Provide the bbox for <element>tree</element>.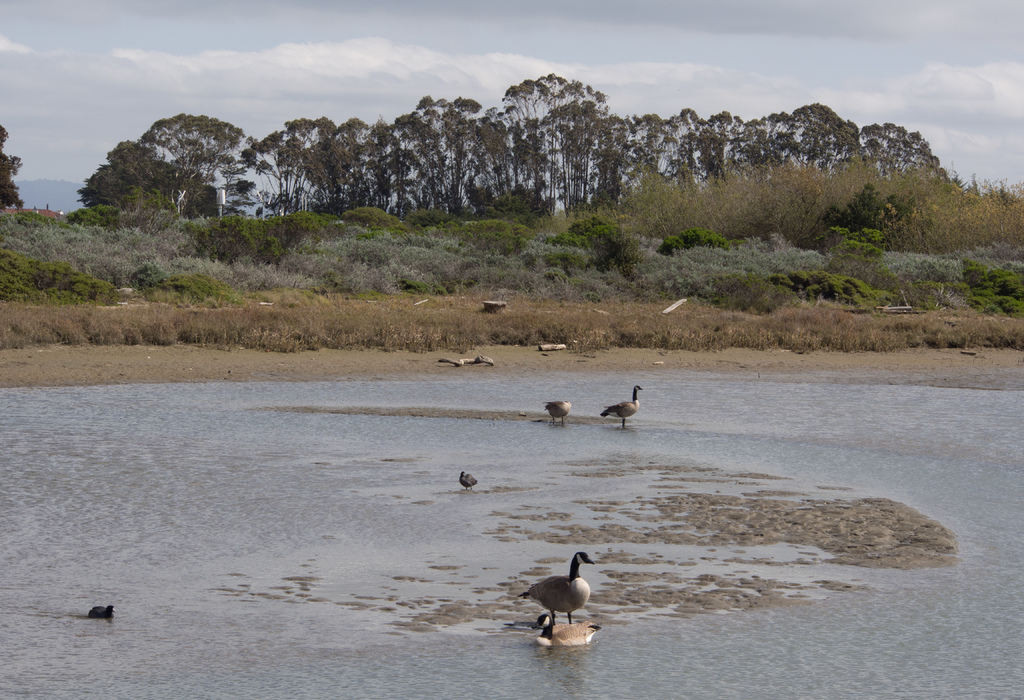
box(0, 124, 28, 209).
